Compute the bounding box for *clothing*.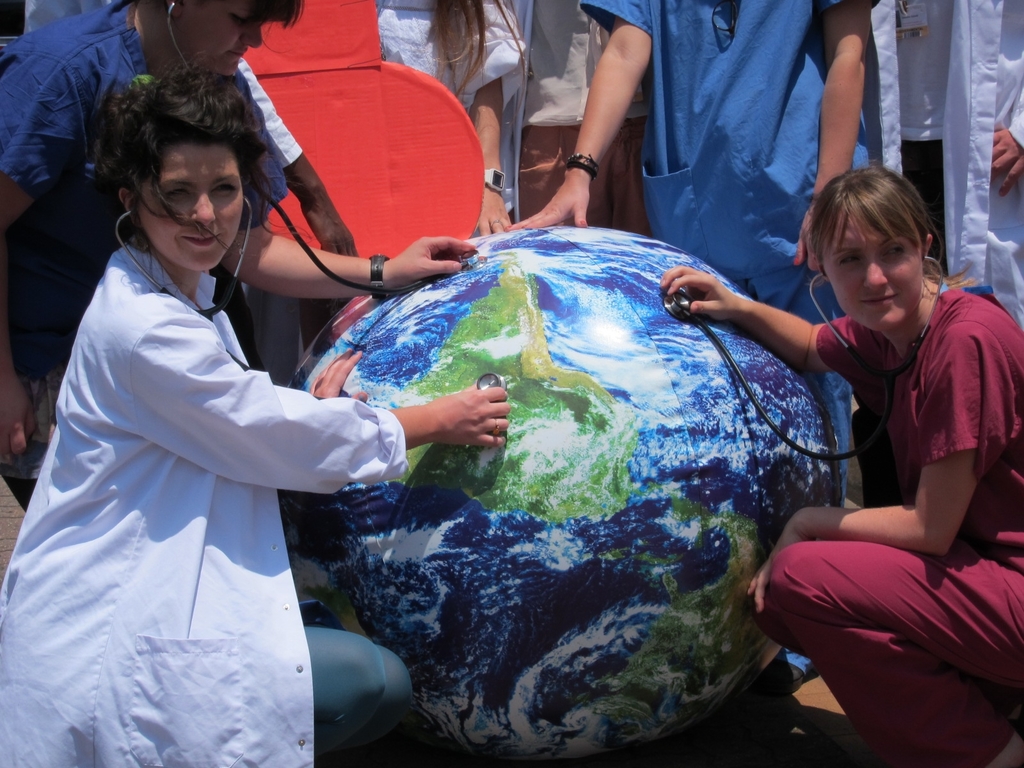
box(376, 0, 526, 111).
